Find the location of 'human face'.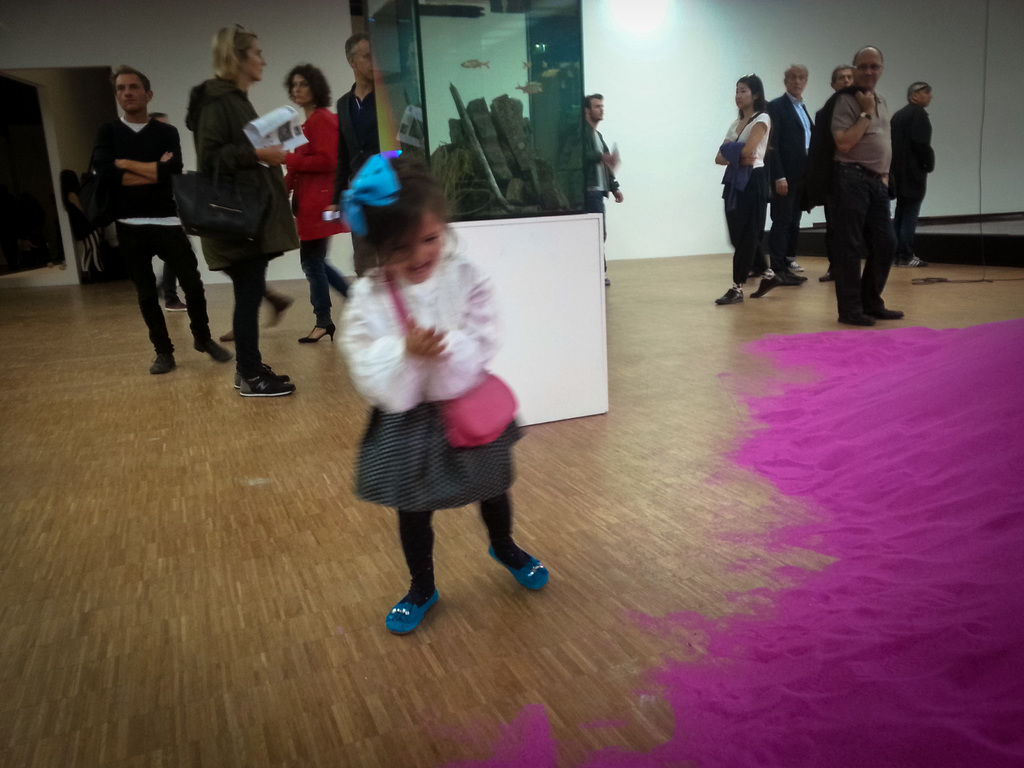
Location: Rect(381, 209, 443, 280).
